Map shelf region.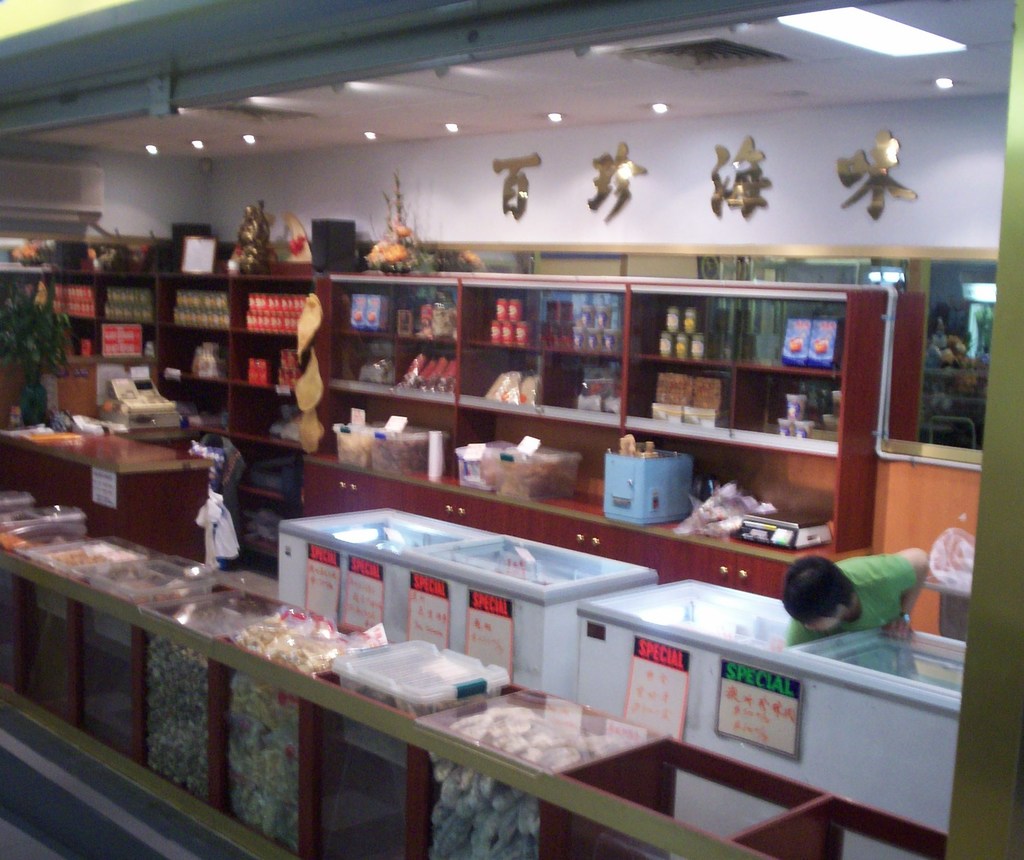
Mapped to 231/341/293/415.
